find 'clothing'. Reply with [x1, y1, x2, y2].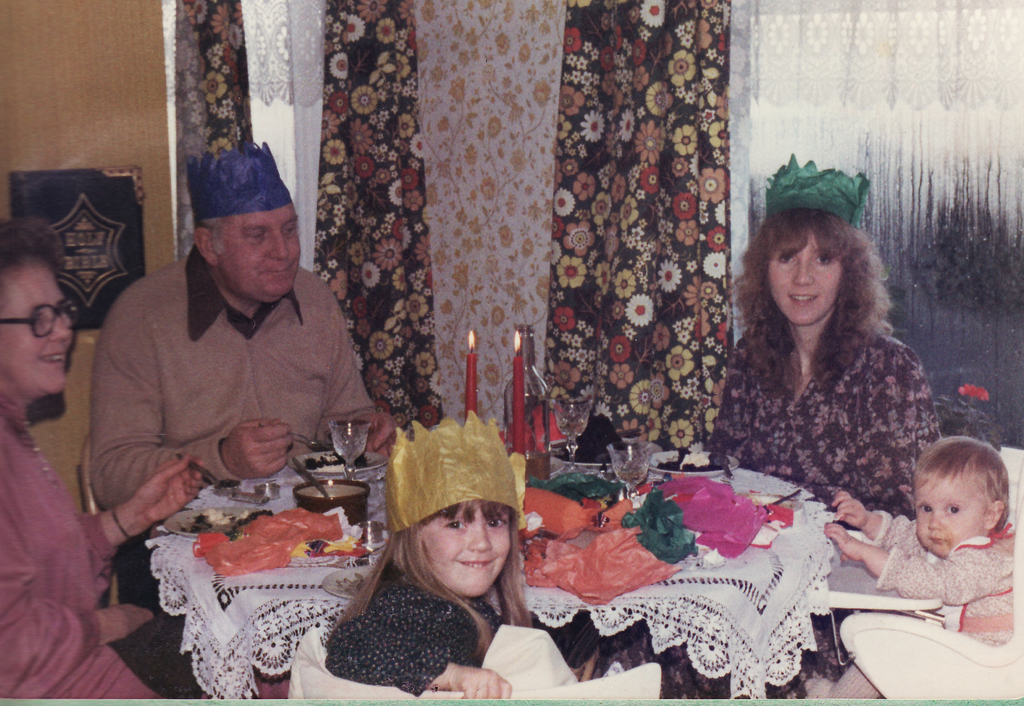
[84, 242, 378, 593].
